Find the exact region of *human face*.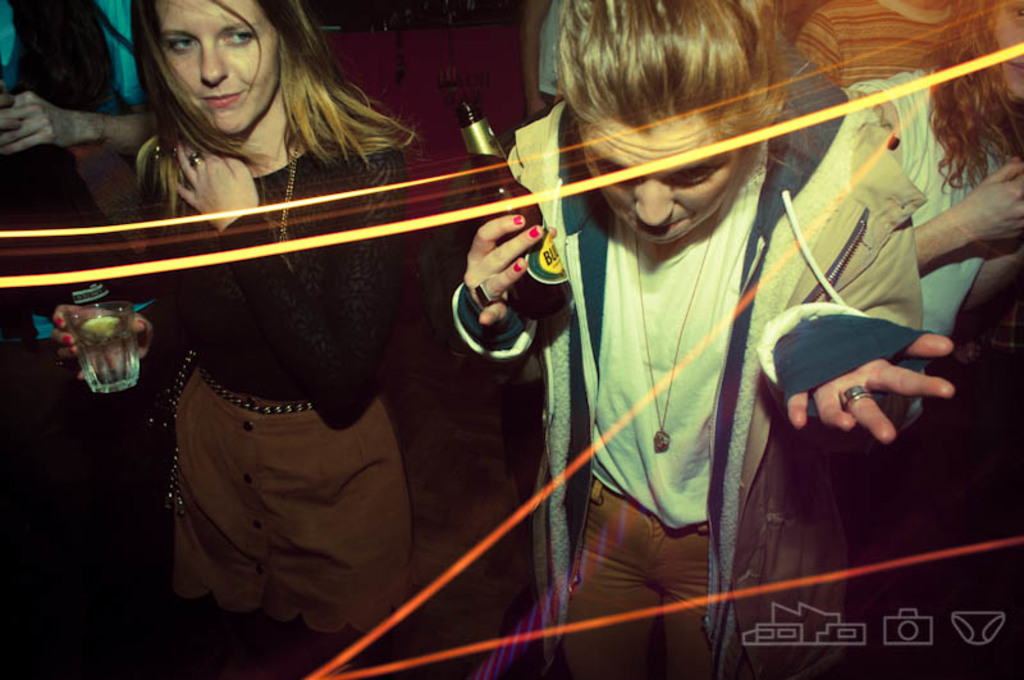
Exact region: l=154, t=0, r=282, b=138.
